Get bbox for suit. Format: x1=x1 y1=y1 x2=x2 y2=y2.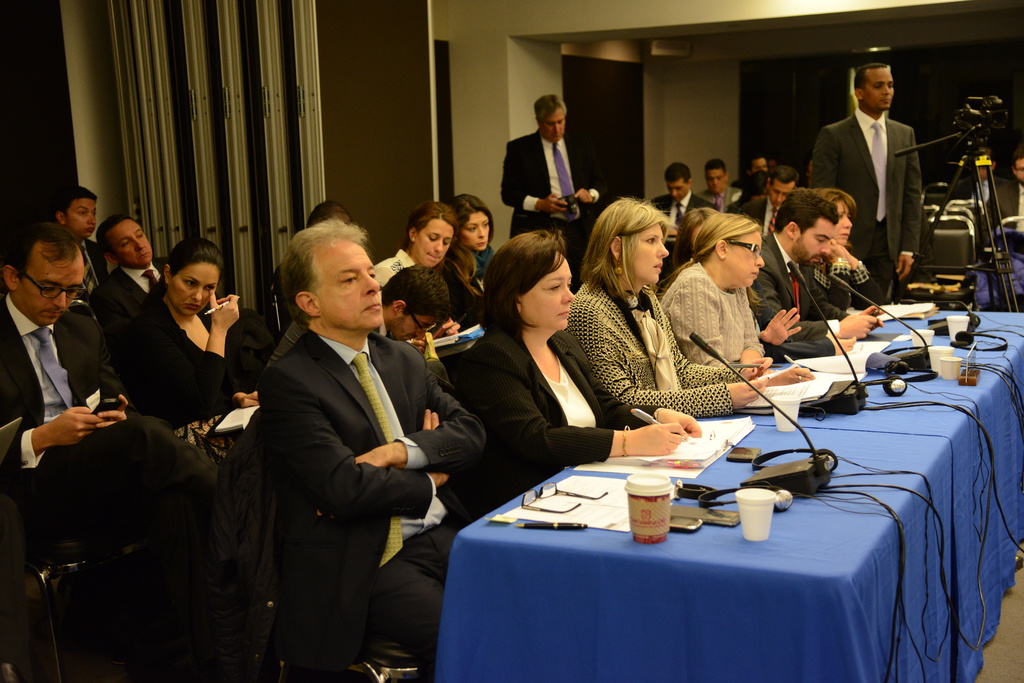
x1=957 y1=178 x2=1000 y2=215.
